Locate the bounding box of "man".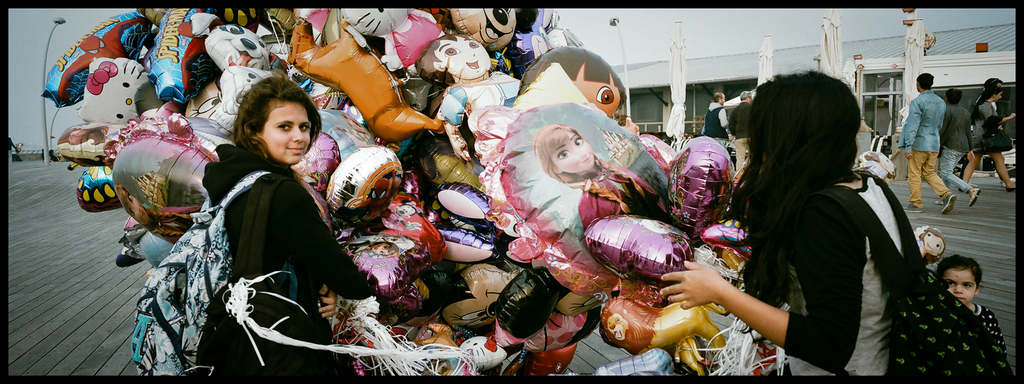
Bounding box: [897,74,954,214].
